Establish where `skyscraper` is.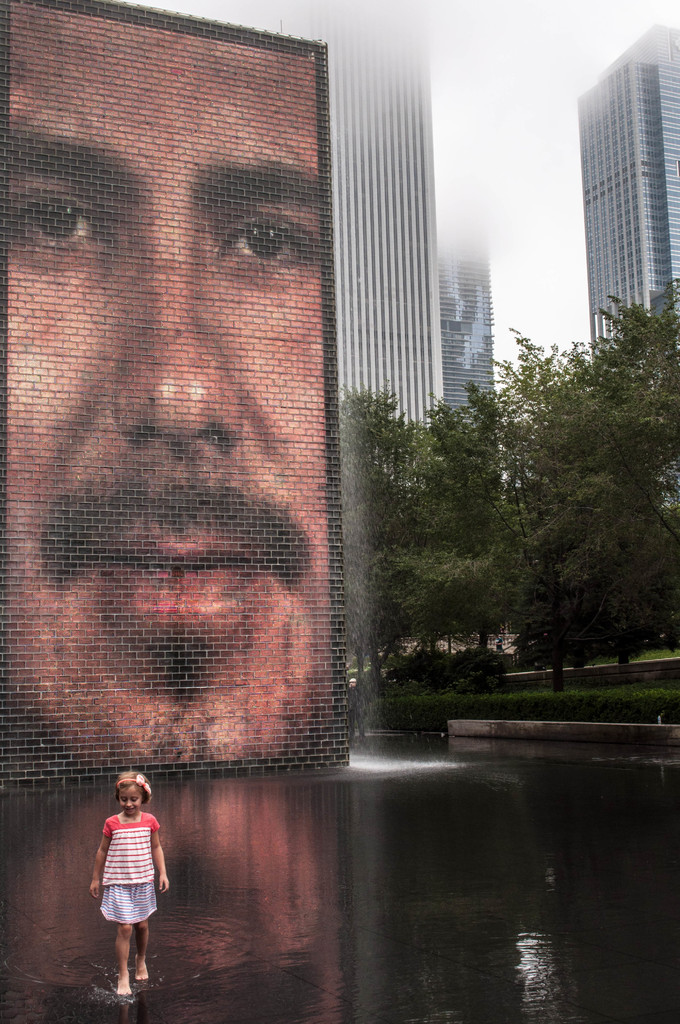
Established at x1=578 y1=22 x2=676 y2=360.
